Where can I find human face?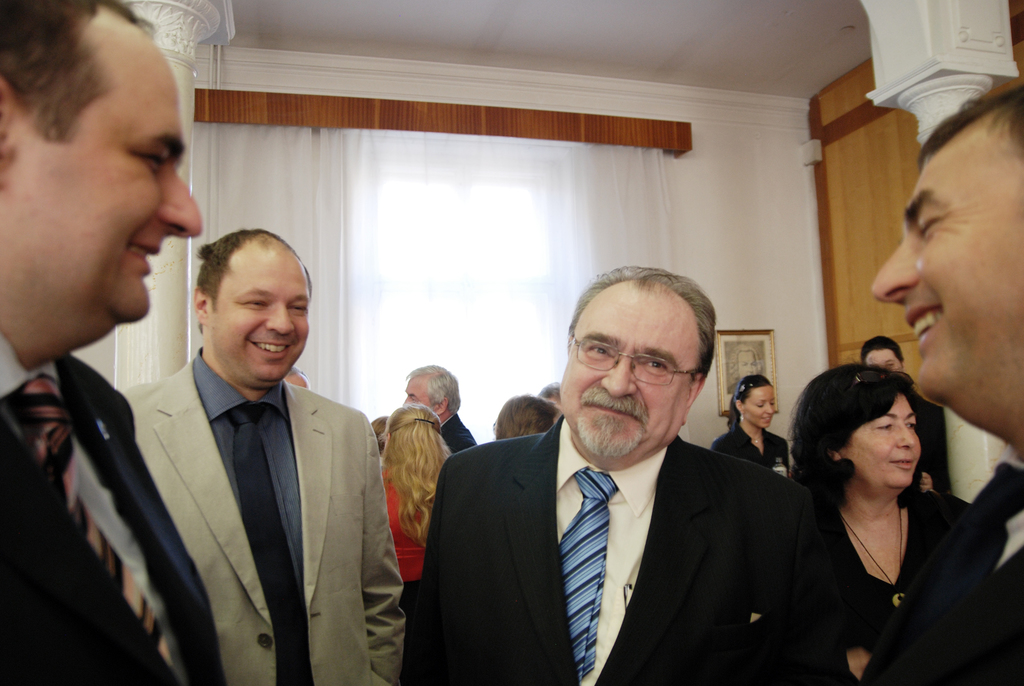
You can find it at {"x1": 866, "y1": 351, "x2": 902, "y2": 371}.
